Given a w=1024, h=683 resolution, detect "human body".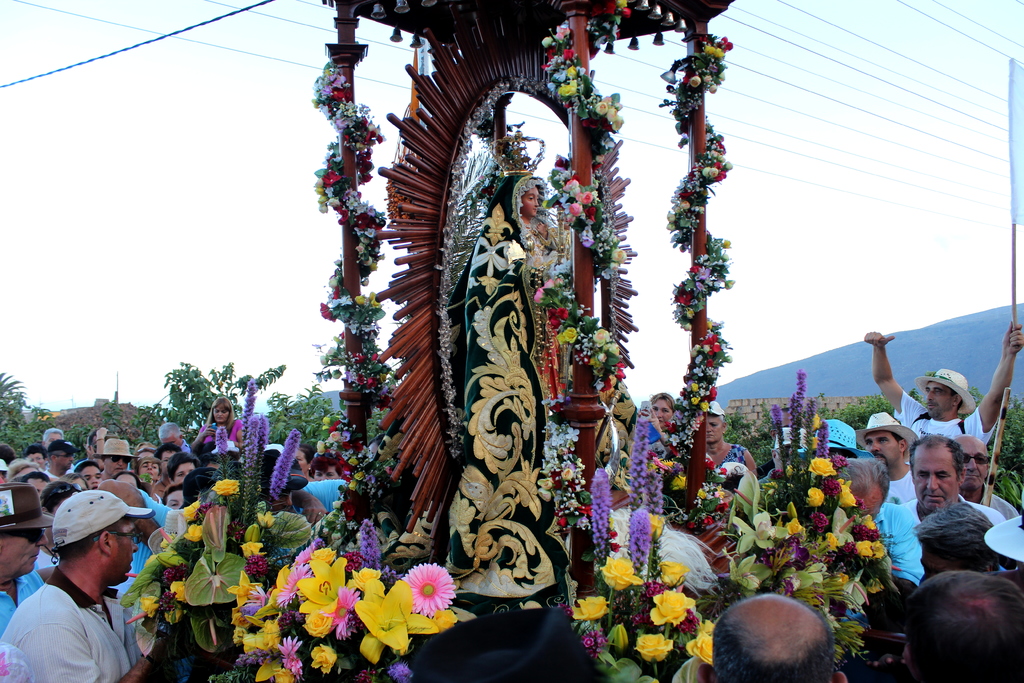
[166, 452, 206, 480].
